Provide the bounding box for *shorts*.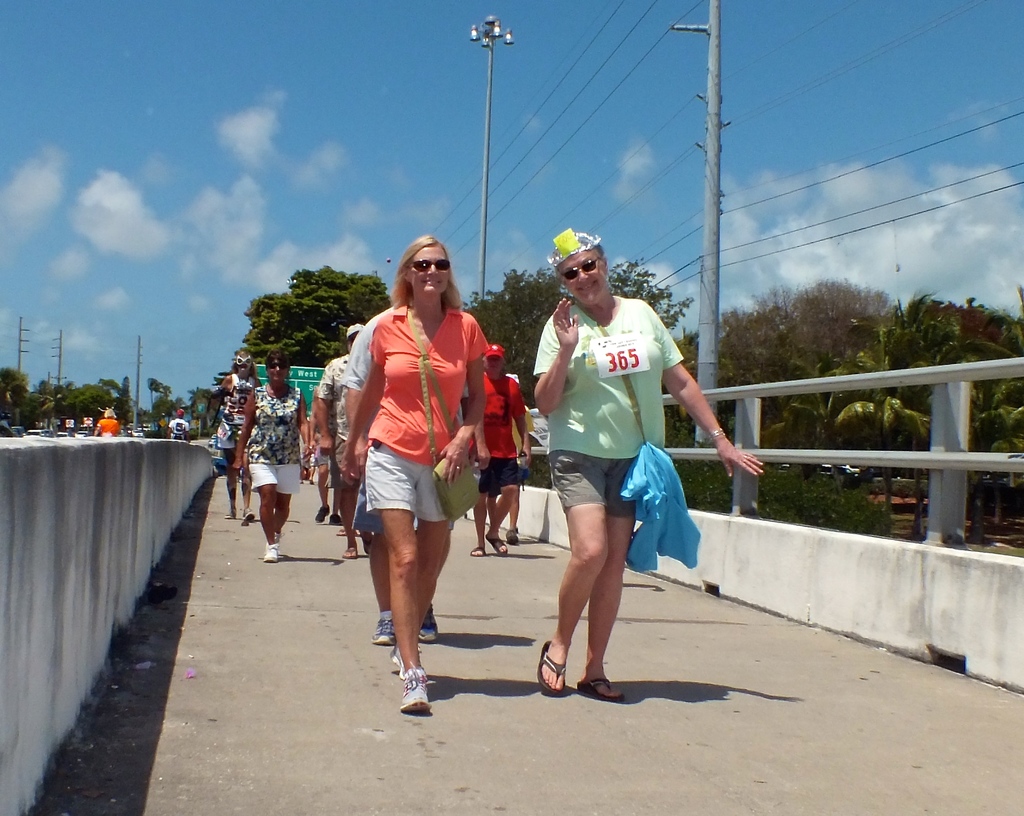
<region>344, 441, 452, 525</region>.
